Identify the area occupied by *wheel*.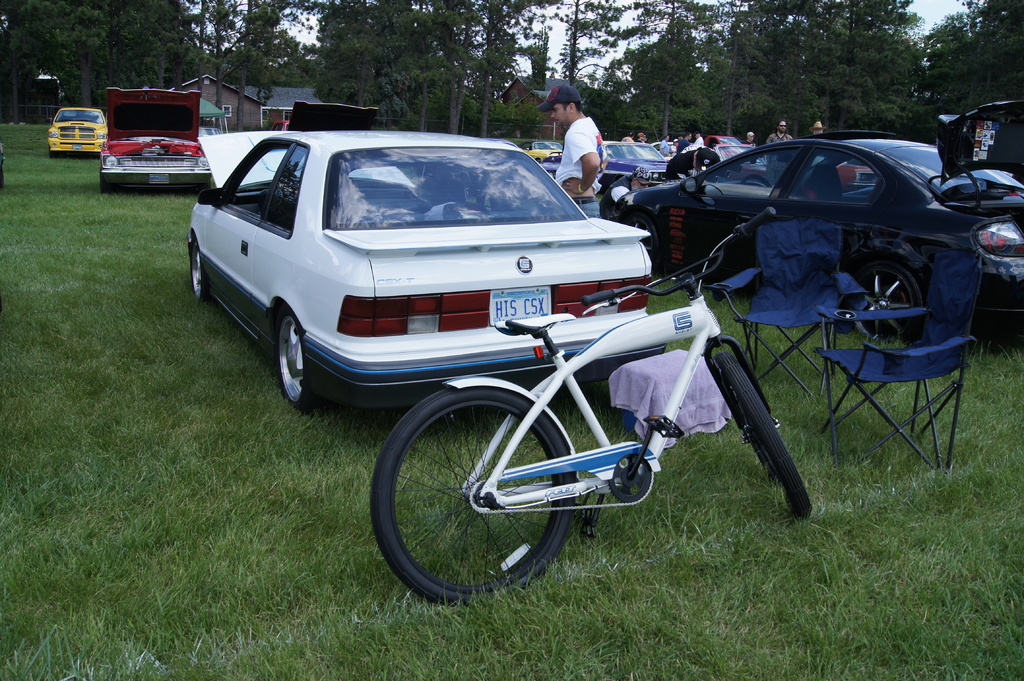
Area: [850, 262, 927, 343].
